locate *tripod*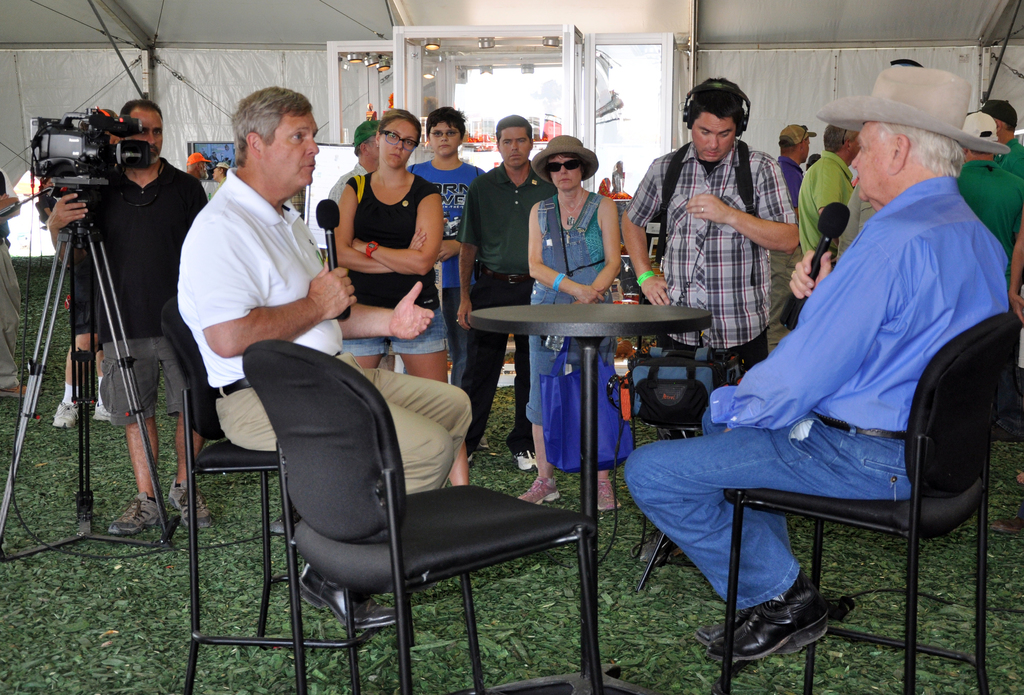
l=0, t=176, r=175, b=562
